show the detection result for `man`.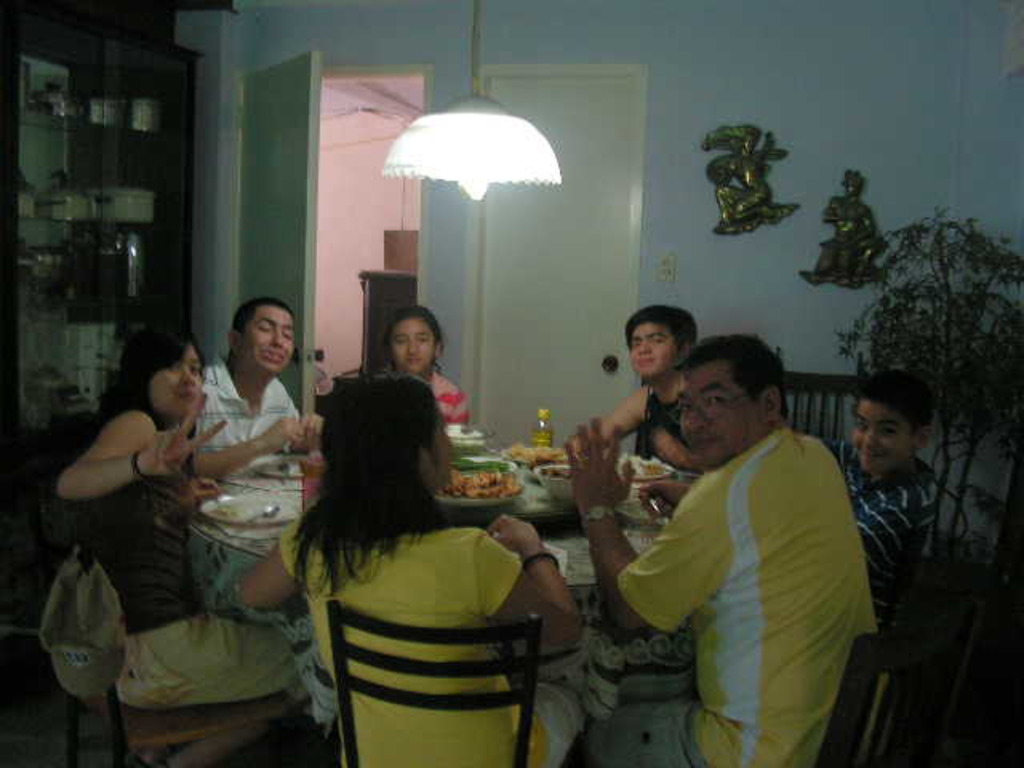
(170, 296, 320, 606).
